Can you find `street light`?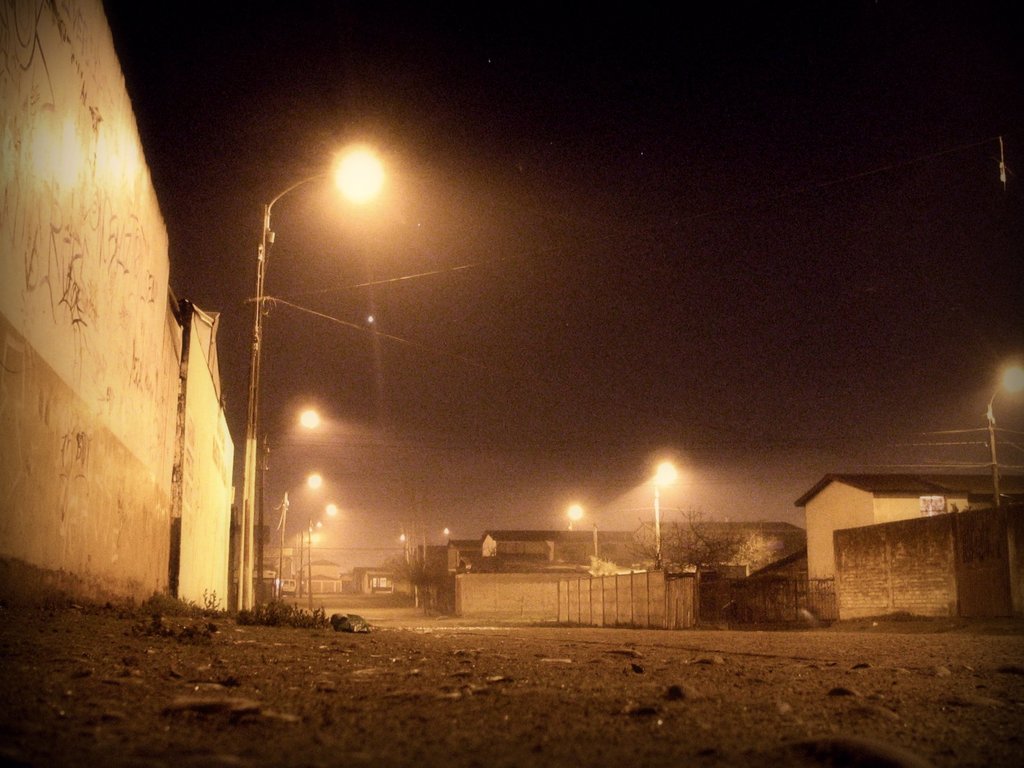
Yes, bounding box: l=276, t=470, r=321, b=623.
